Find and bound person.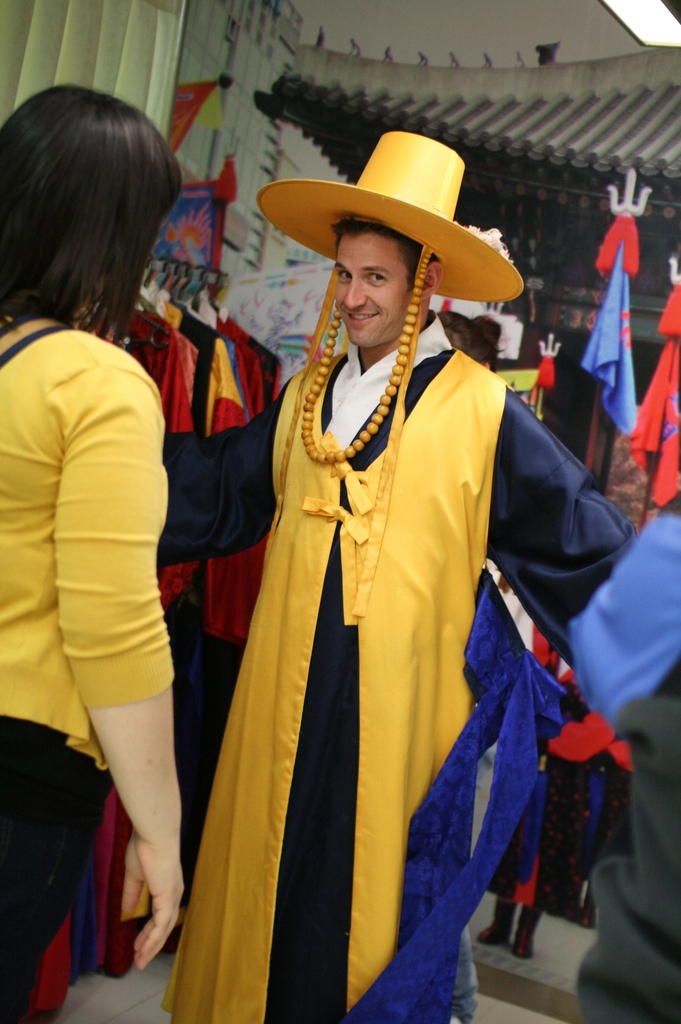
Bound: l=163, t=217, r=680, b=1023.
